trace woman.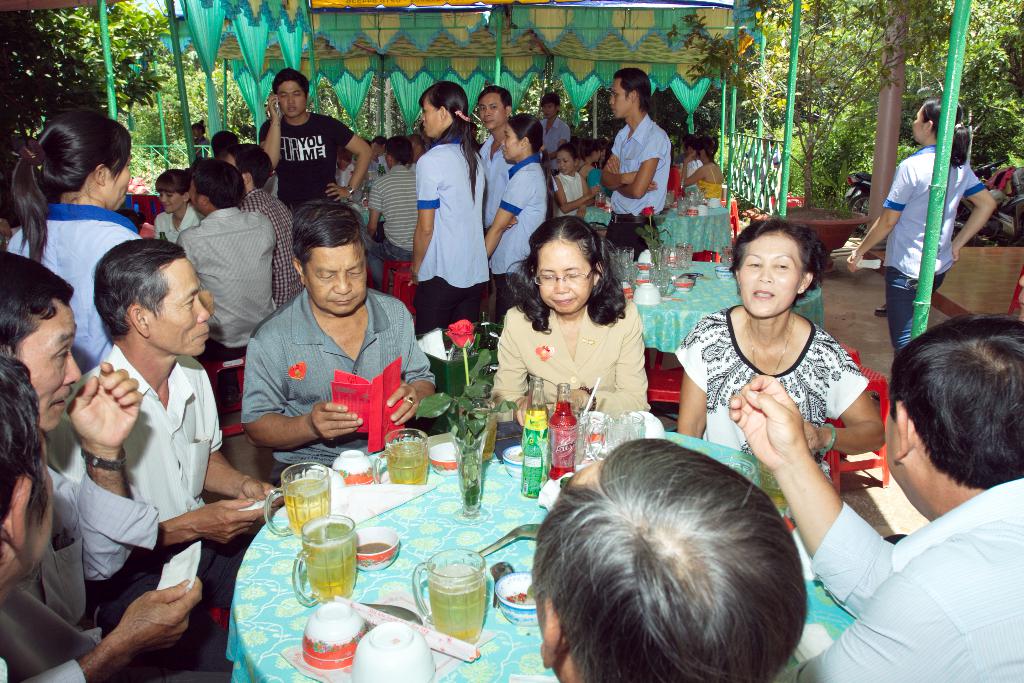
Traced to <box>156,168,197,250</box>.
